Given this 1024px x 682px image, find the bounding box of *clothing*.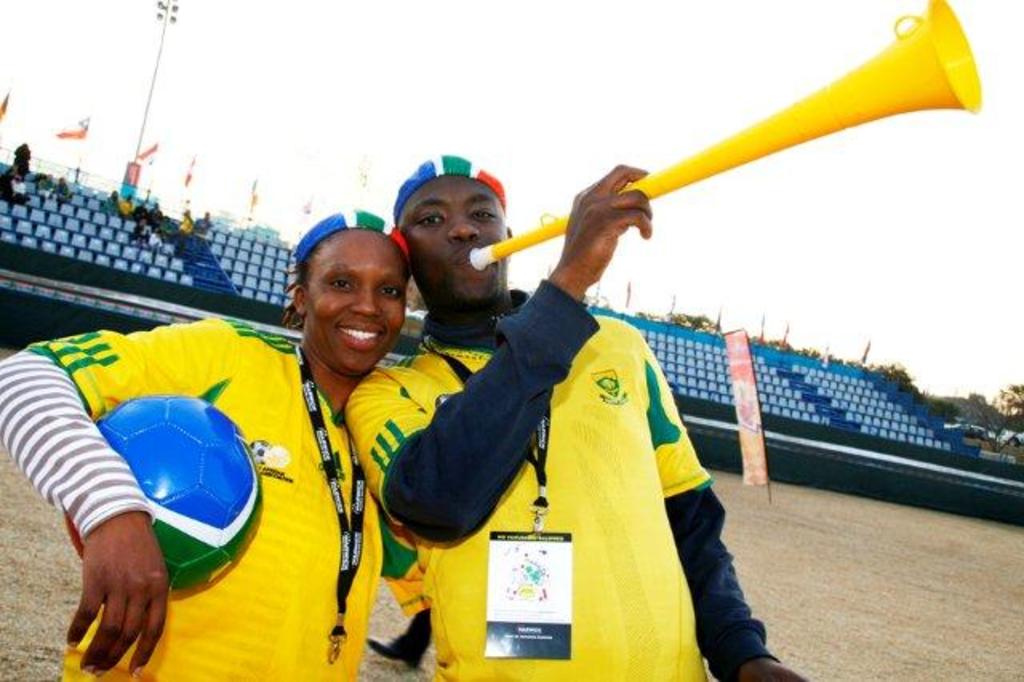
13 186 24 194.
